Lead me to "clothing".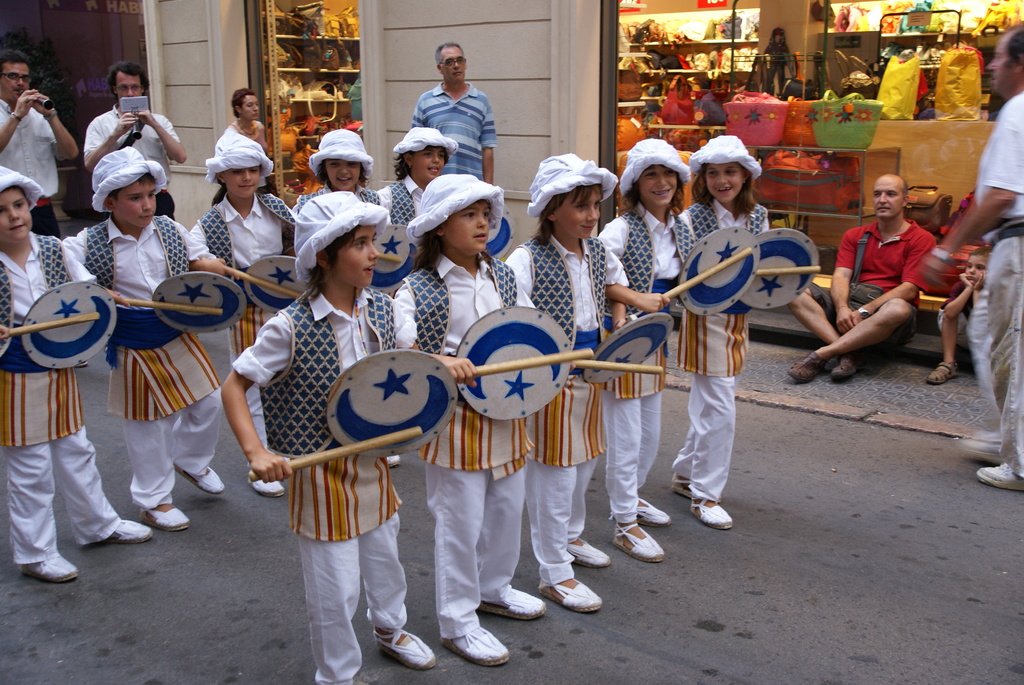
Lead to (232,290,419,549).
